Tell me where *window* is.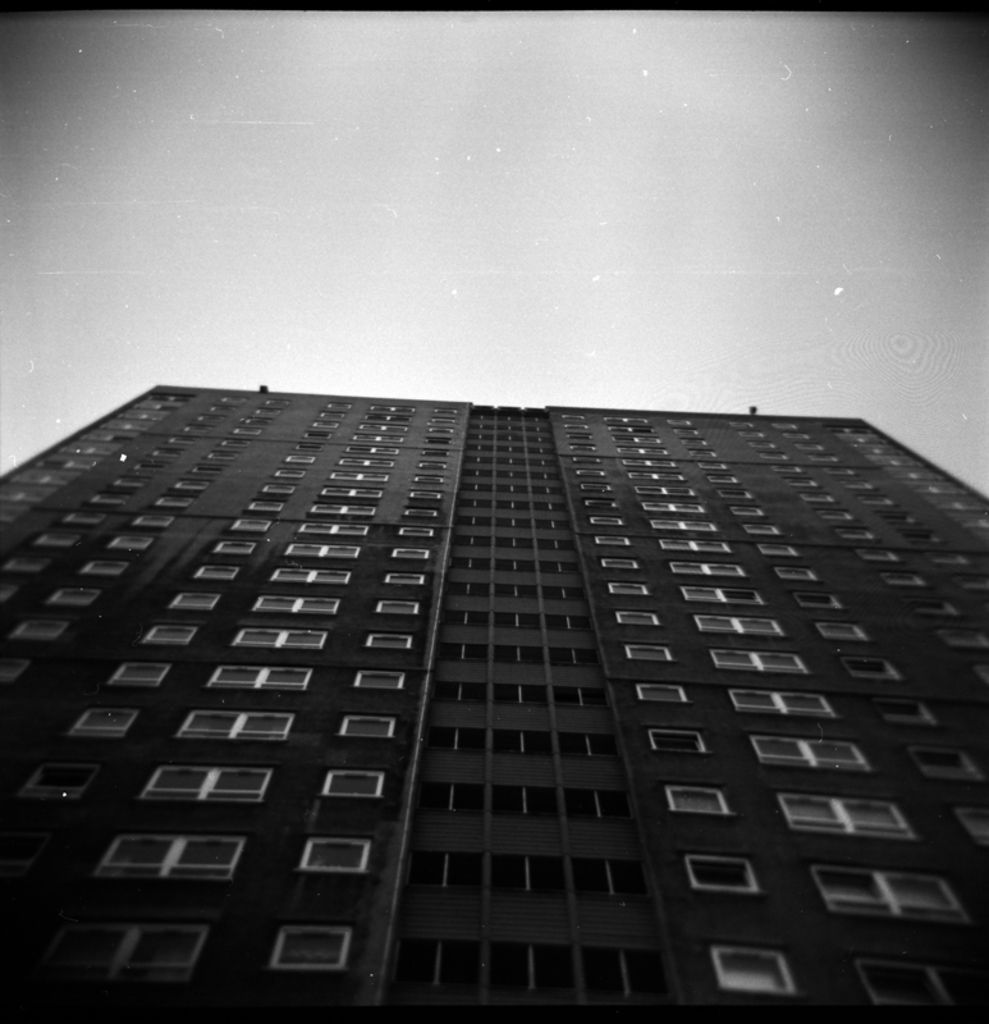
*window* is at rect(5, 759, 95, 806).
